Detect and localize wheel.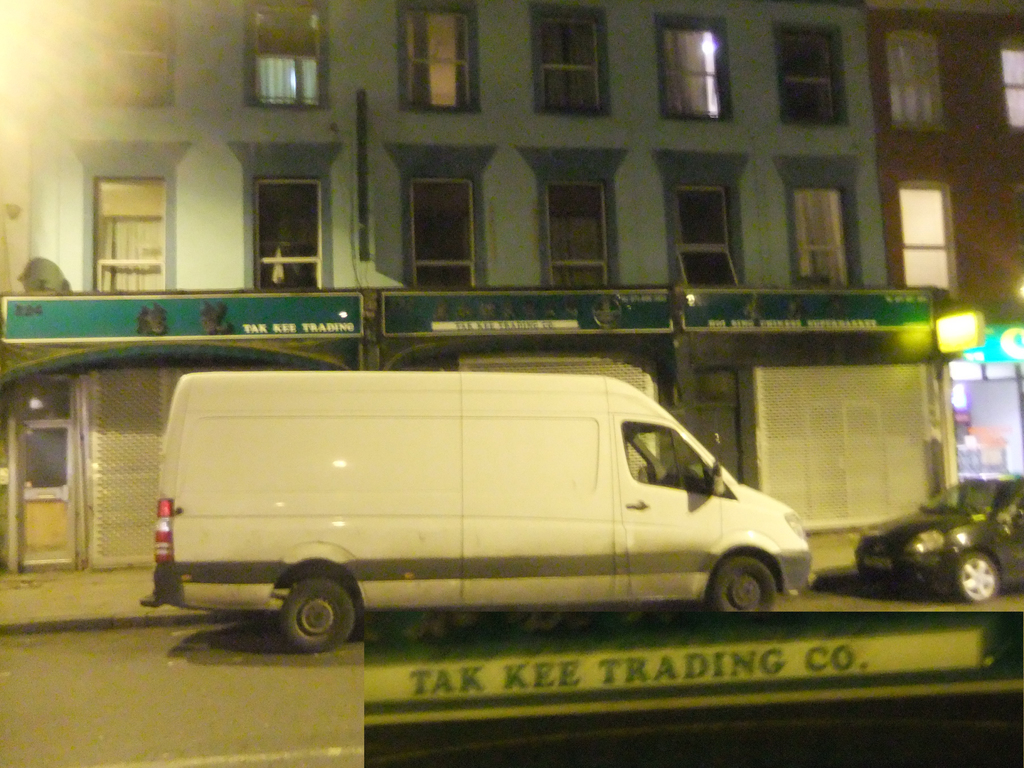
Localized at 714, 556, 775, 611.
